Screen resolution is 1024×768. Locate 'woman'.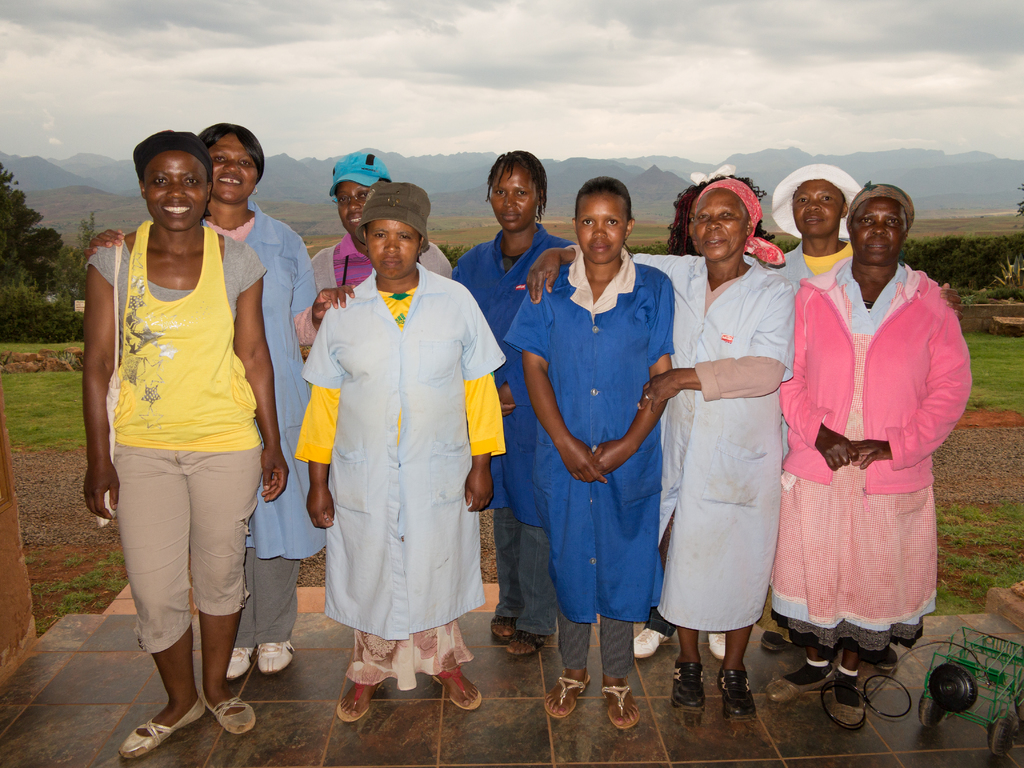
(x1=304, y1=149, x2=456, y2=358).
